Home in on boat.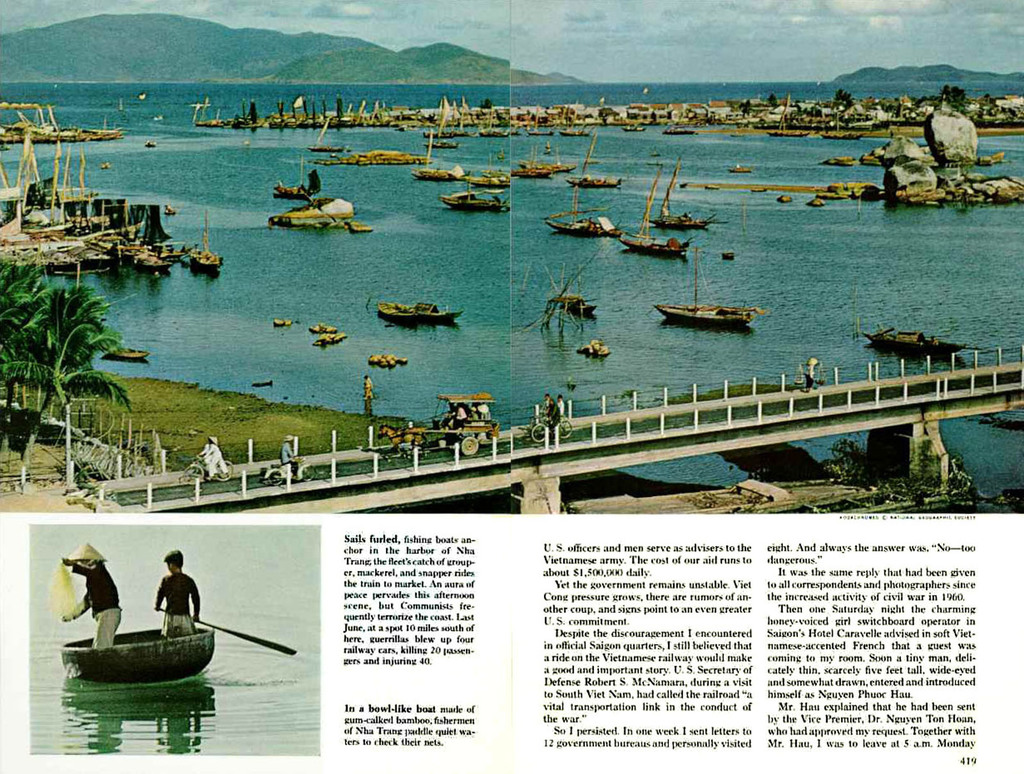
Homed in at 544:295:598:318.
